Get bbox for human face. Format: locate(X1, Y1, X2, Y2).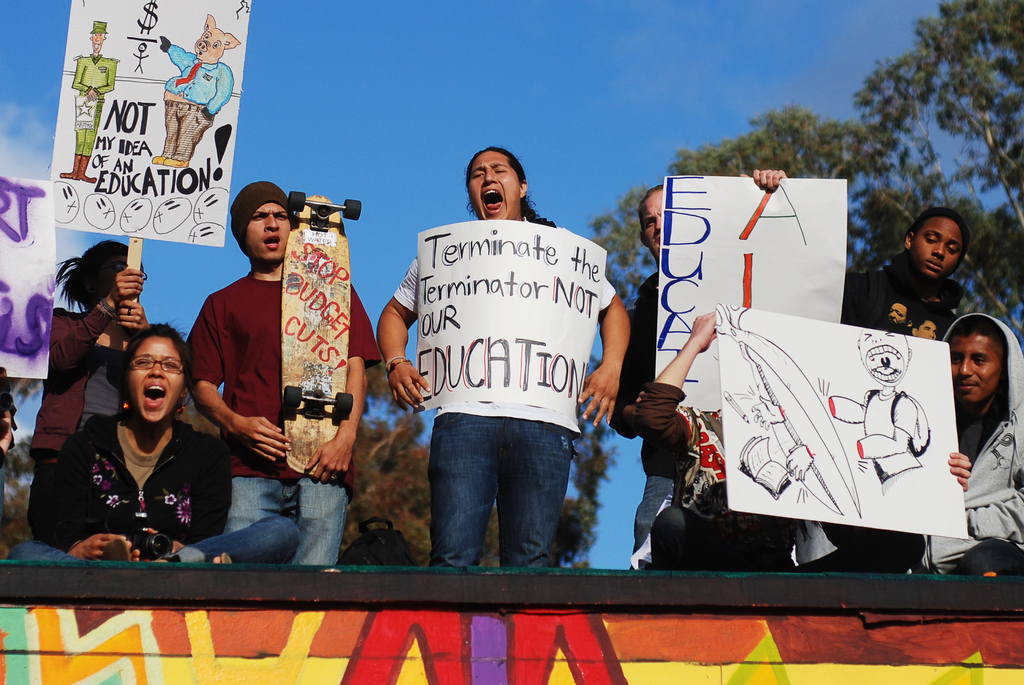
locate(915, 217, 963, 278).
